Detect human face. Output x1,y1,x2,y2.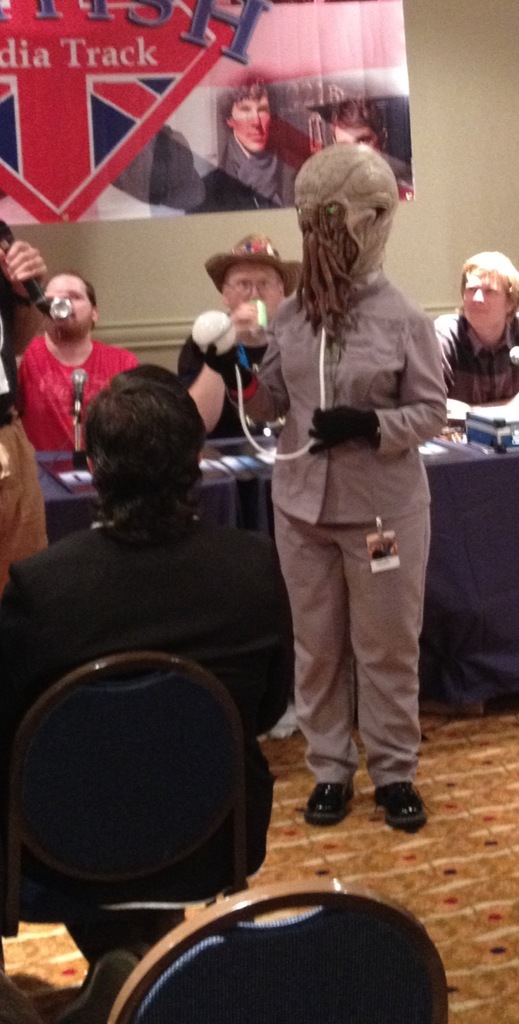
231,94,273,157.
